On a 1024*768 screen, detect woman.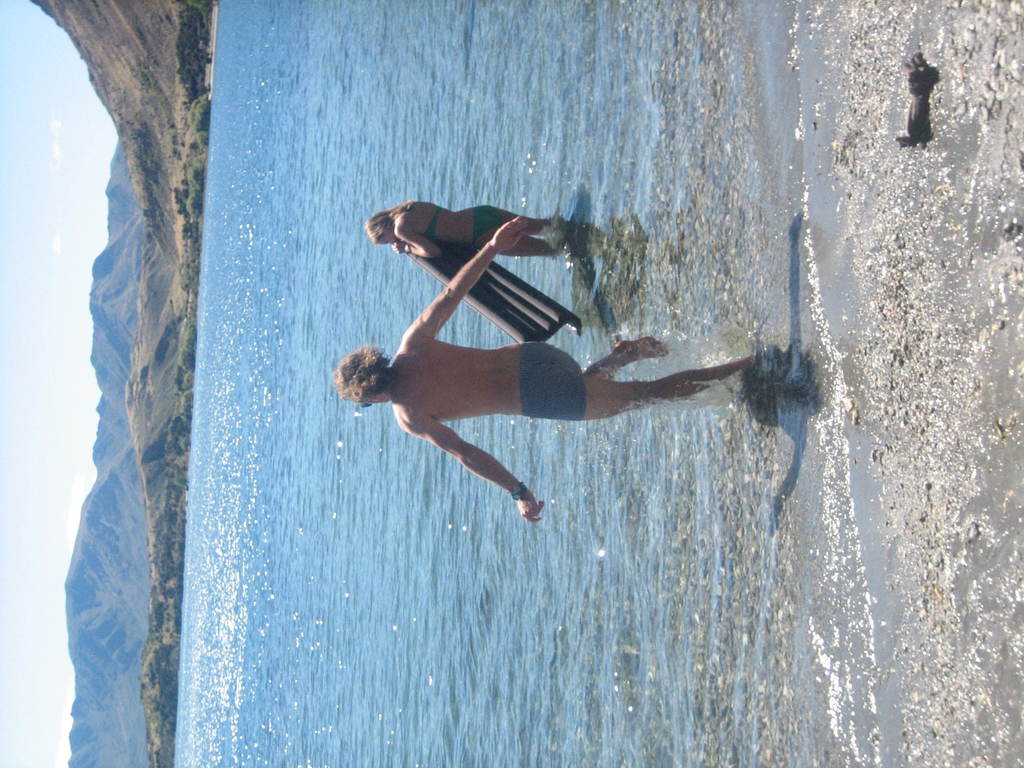
(373,199,547,269).
